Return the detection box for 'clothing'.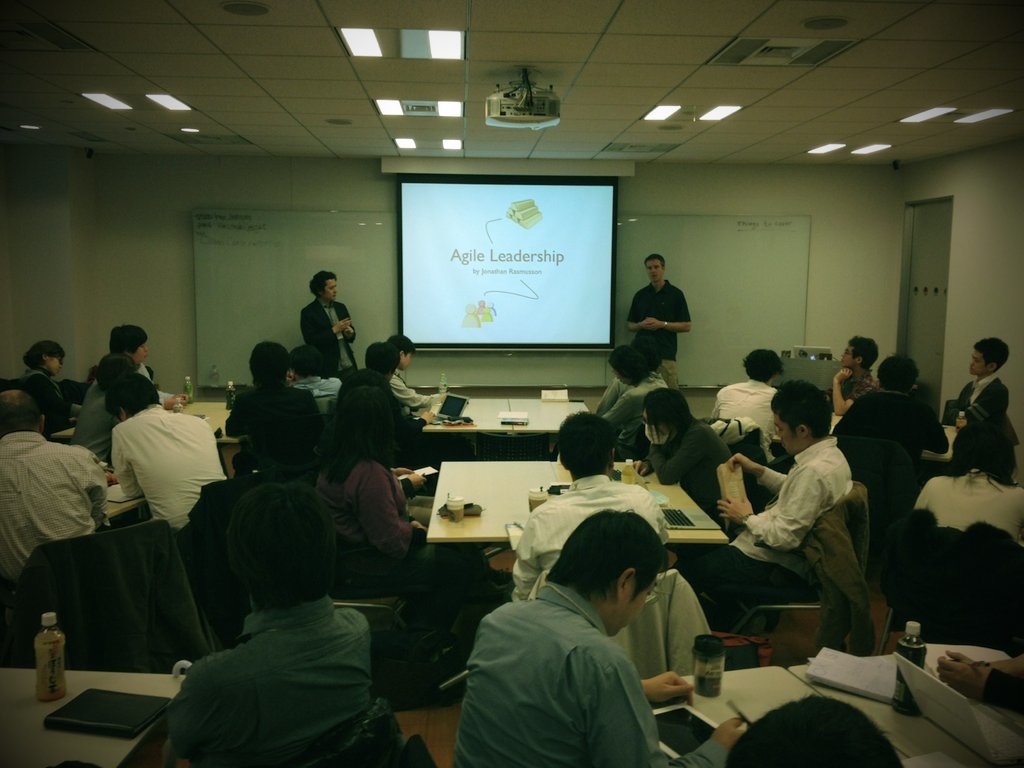
(623, 286, 698, 357).
